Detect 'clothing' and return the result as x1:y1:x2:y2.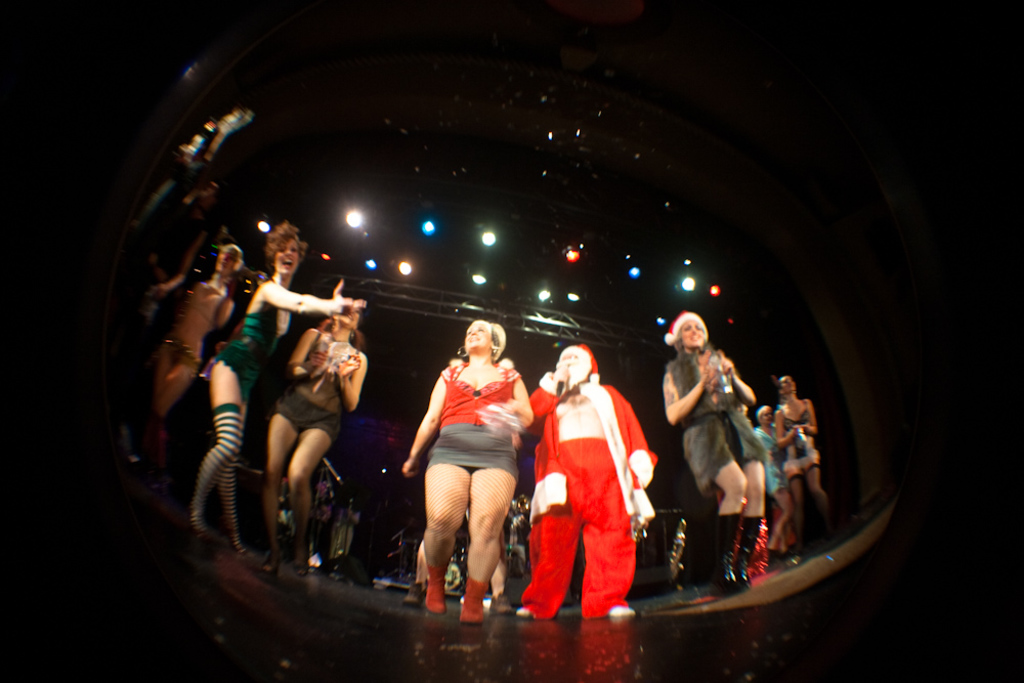
278:331:343:438.
